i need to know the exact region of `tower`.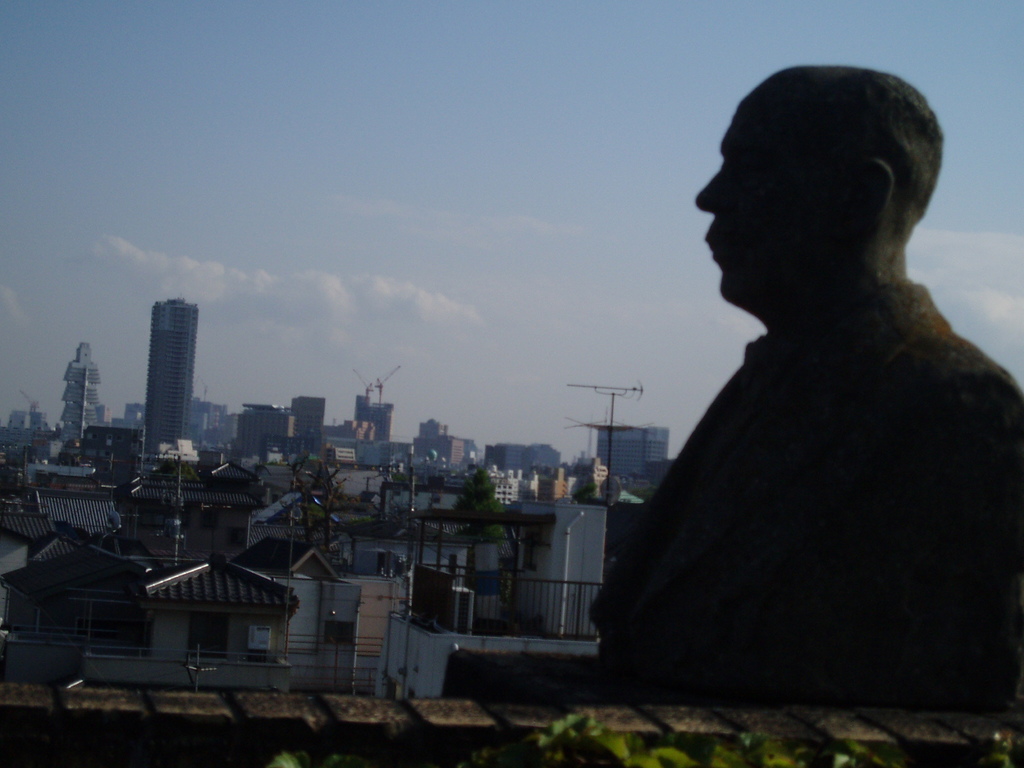
Region: left=124, top=287, right=207, bottom=434.
